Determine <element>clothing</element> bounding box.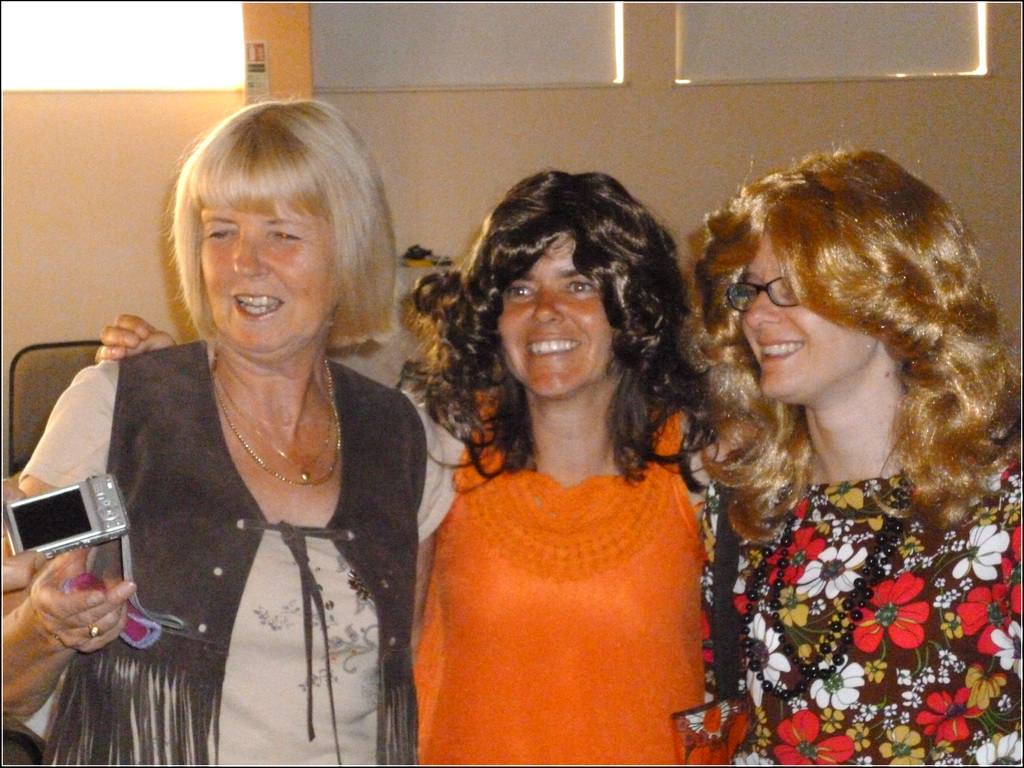
Determined: l=669, t=445, r=1023, b=767.
